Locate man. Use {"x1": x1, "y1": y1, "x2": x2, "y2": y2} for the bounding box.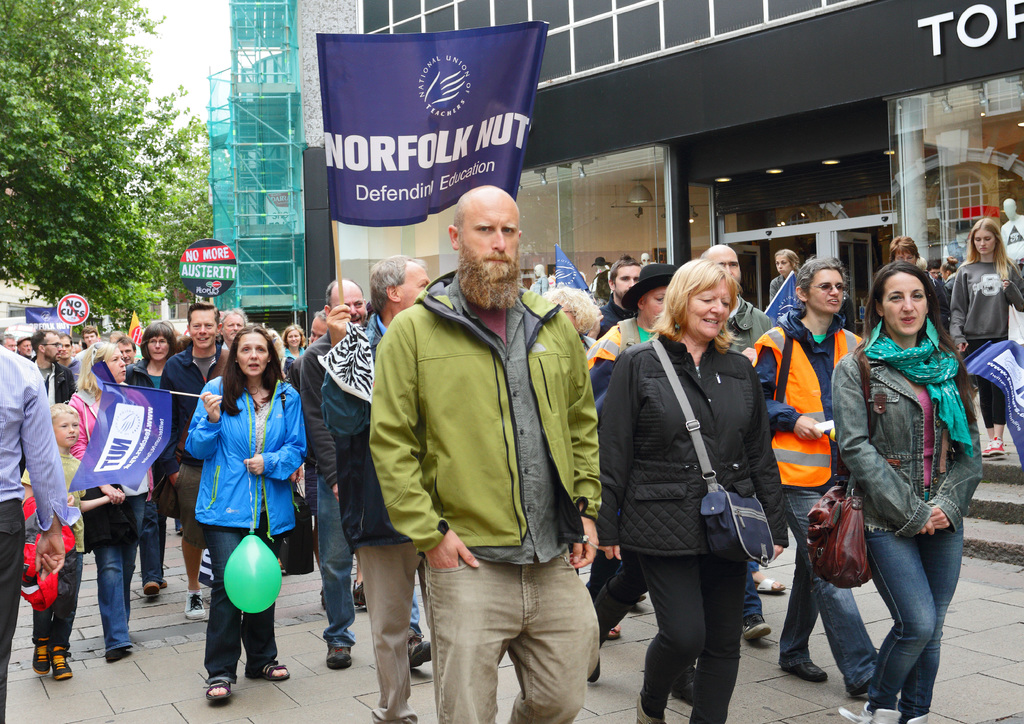
{"x1": 159, "y1": 300, "x2": 241, "y2": 624}.
